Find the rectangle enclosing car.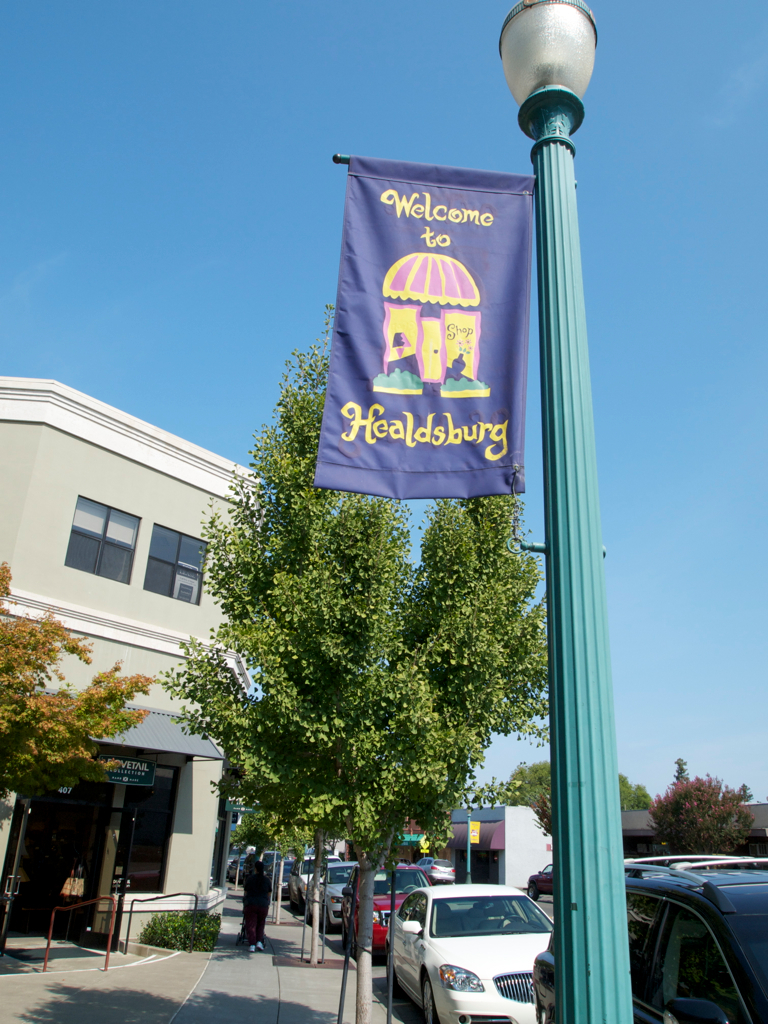
x1=528, y1=854, x2=767, y2=1023.
